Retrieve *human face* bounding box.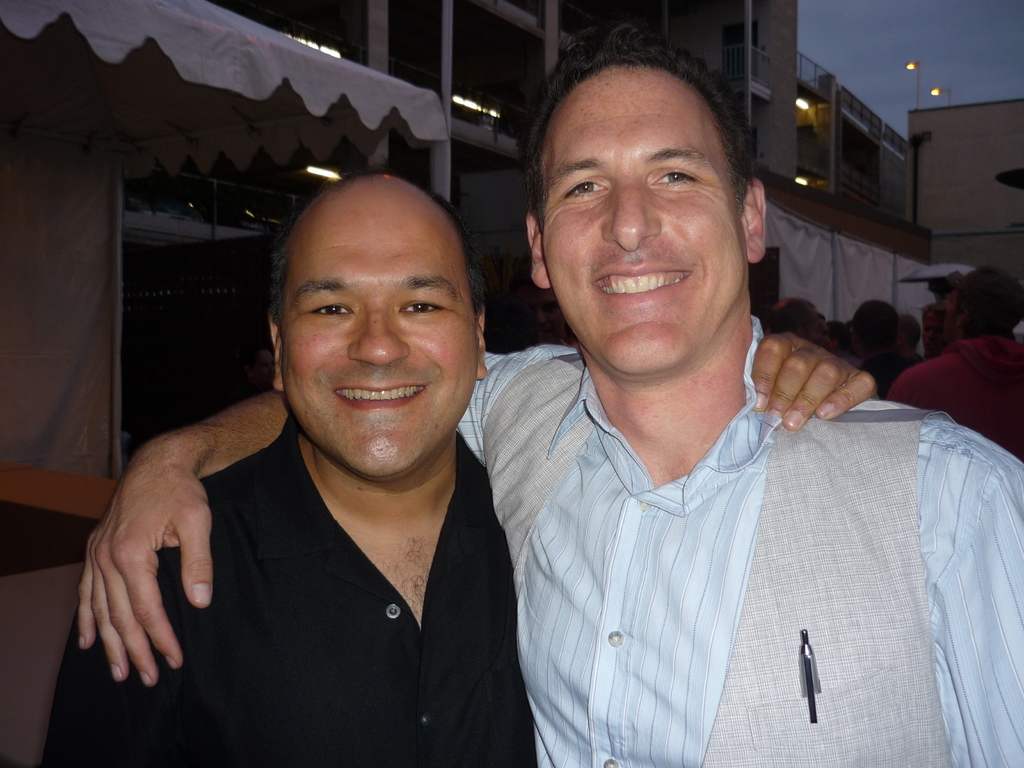
Bounding box: region(806, 312, 828, 345).
